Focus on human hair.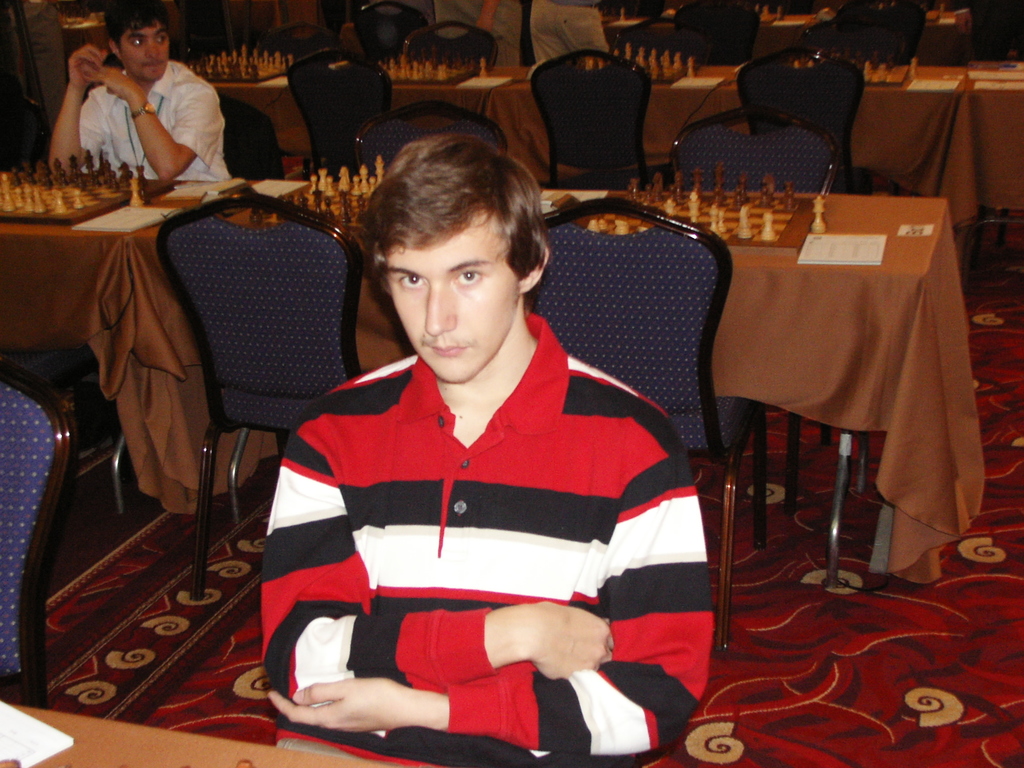
Focused at box(366, 132, 552, 337).
